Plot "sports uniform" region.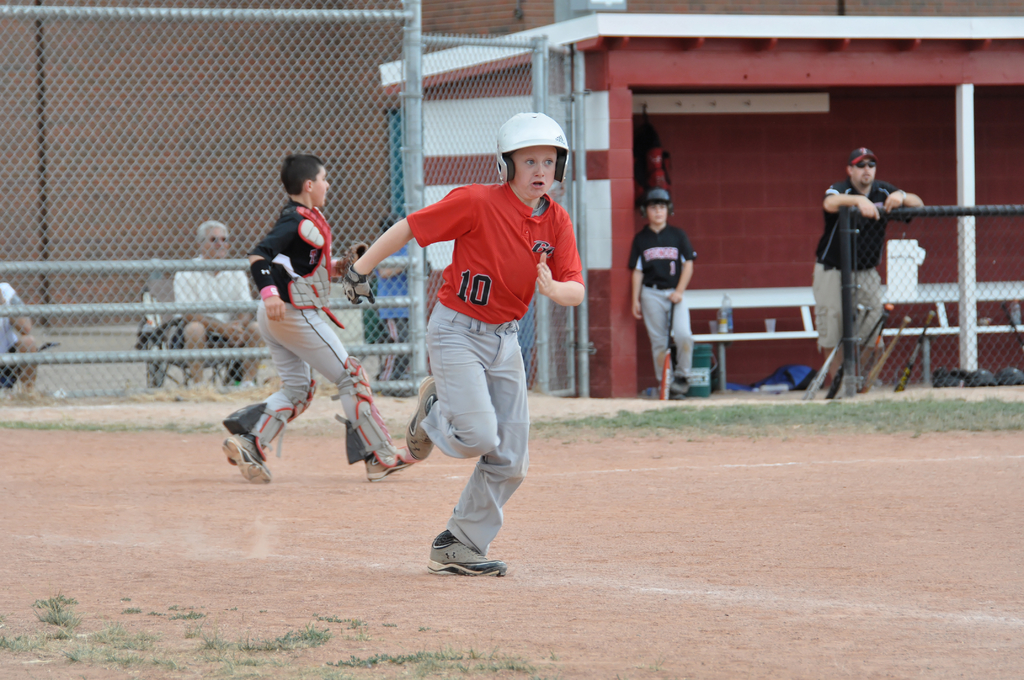
Plotted at [left=812, top=172, right=894, bottom=357].
